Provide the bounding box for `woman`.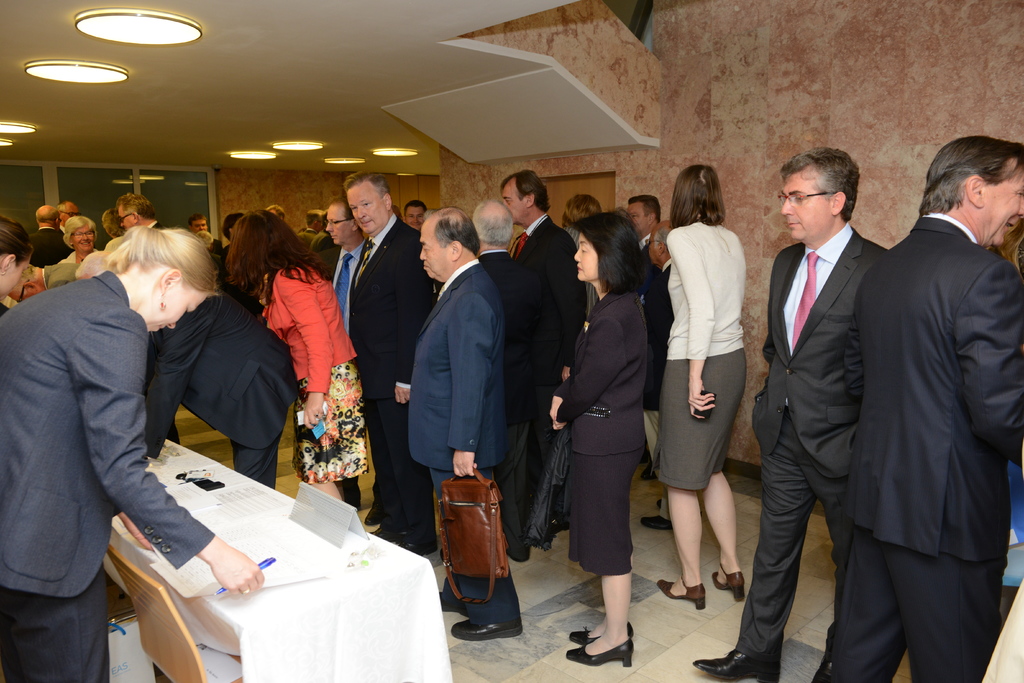
x1=59 y1=215 x2=99 y2=263.
